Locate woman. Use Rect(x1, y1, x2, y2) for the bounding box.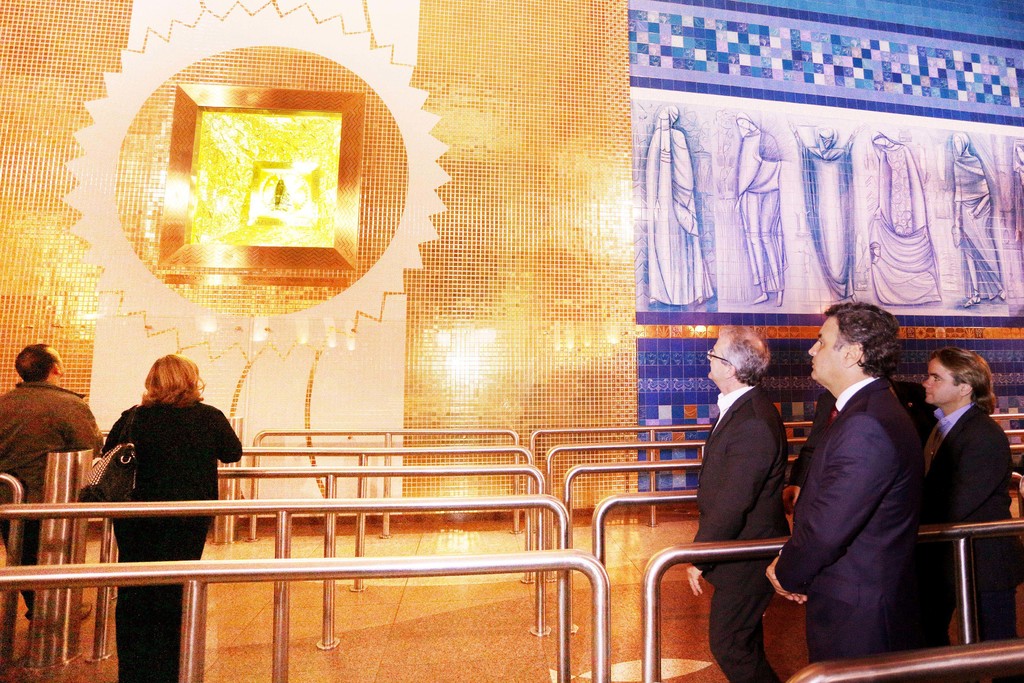
Rect(98, 354, 244, 682).
